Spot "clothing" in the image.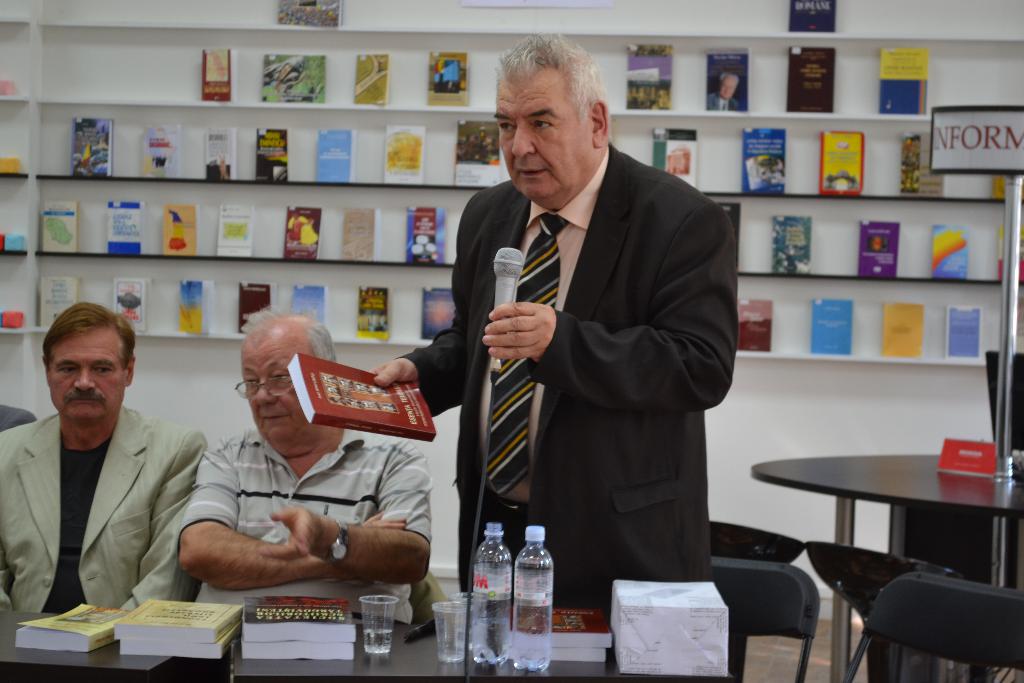
"clothing" found at {"left": 394, "top": 138, "right": 740, "bottom": 622}.
